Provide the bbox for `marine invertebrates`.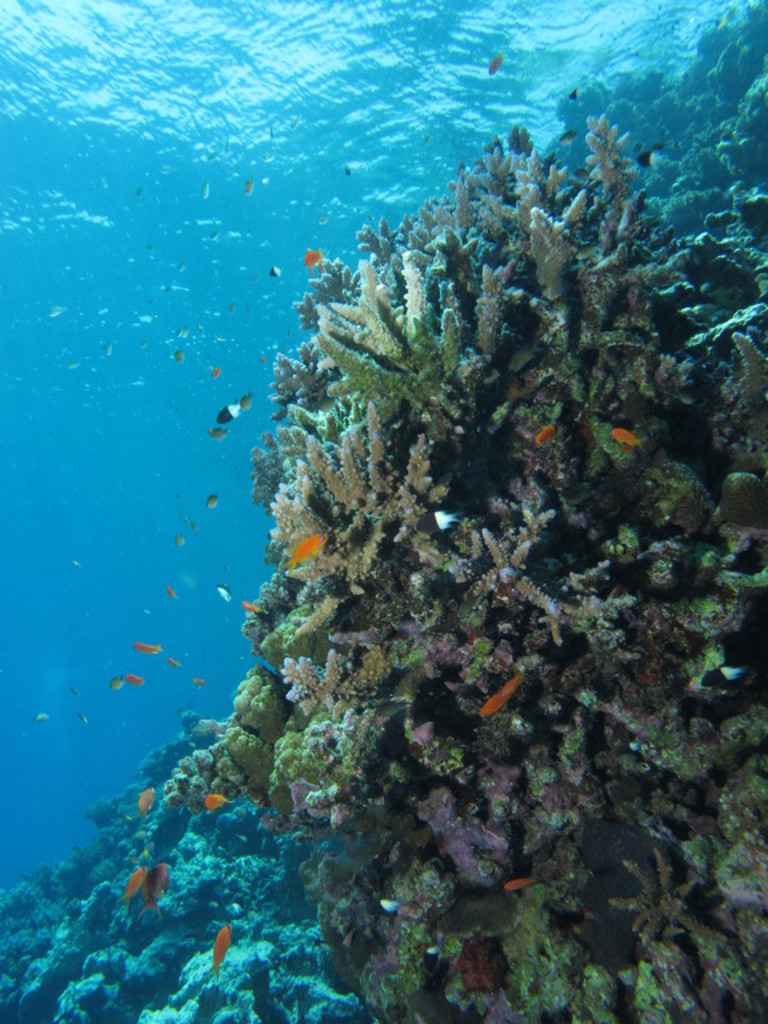
pyautogui.locateOnScreen(157, 69, 729, 953).
